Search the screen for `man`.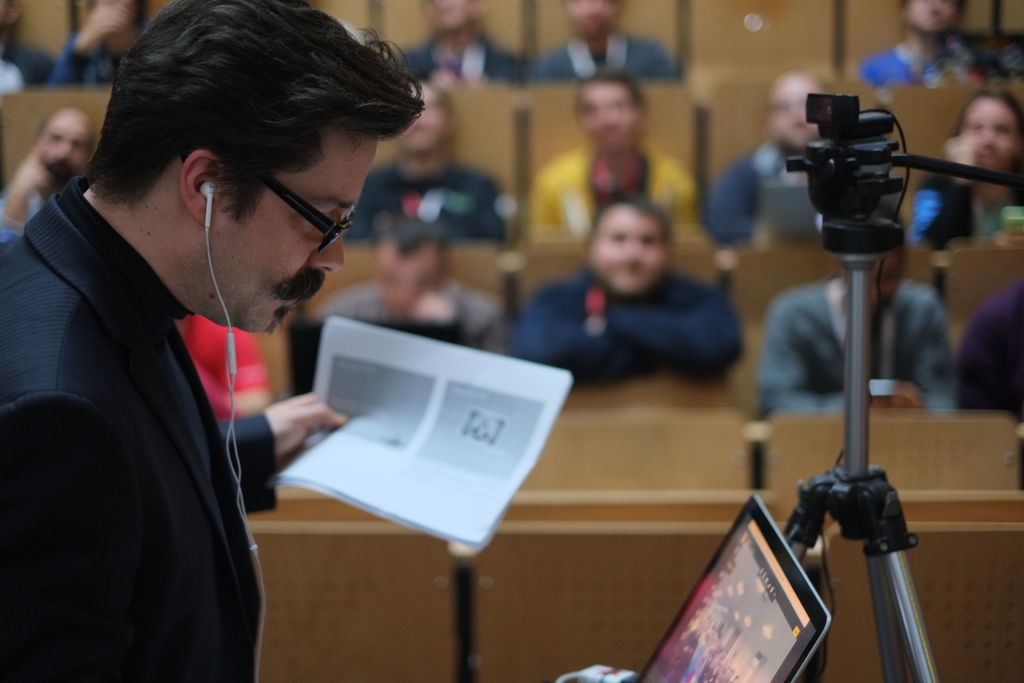
Found at x1=753, y1=218, x2=958, y2=420.
